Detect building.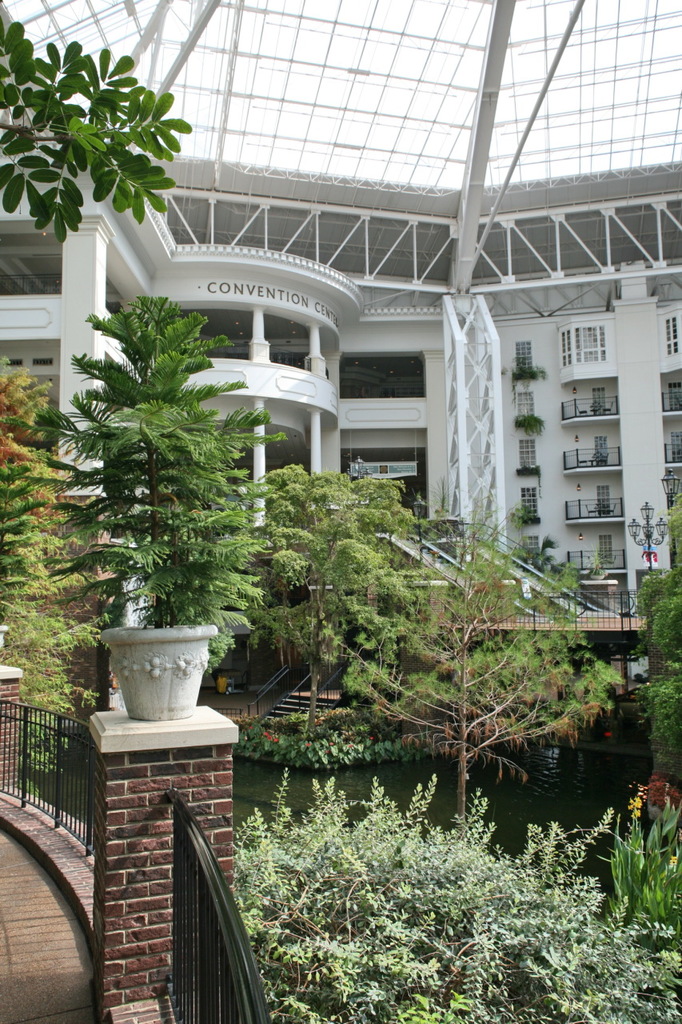
Detected at crop(0, 0, 681, 711).
